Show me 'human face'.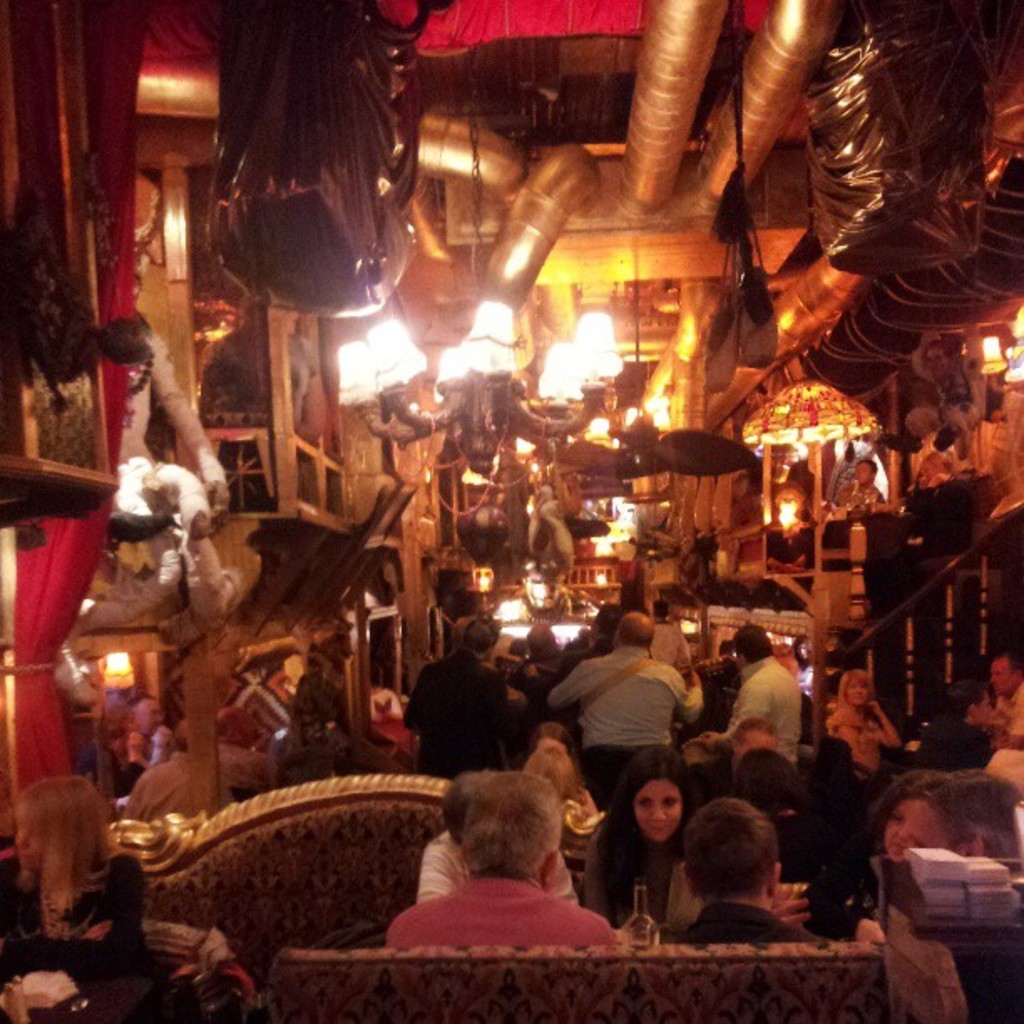
'human face' is here: <region>634, 780, 679, 843</region>.
